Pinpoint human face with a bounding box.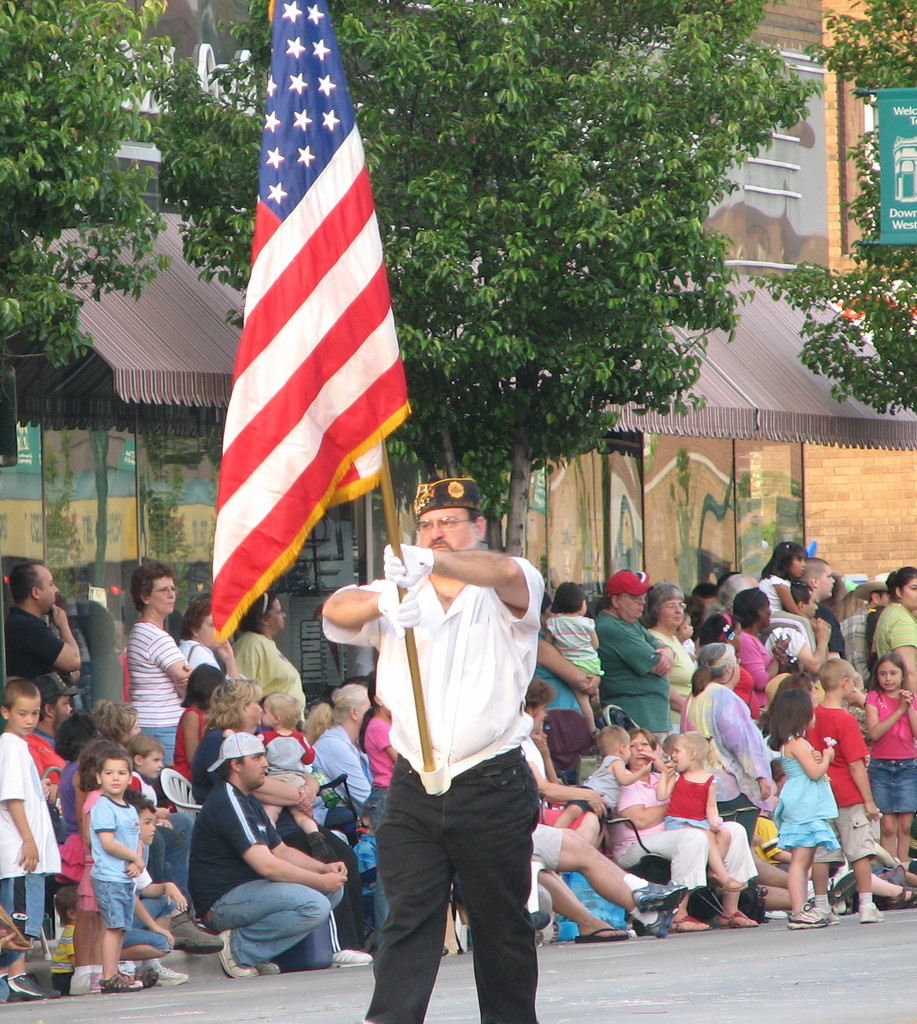
locate(266, 596, 285, 632).
